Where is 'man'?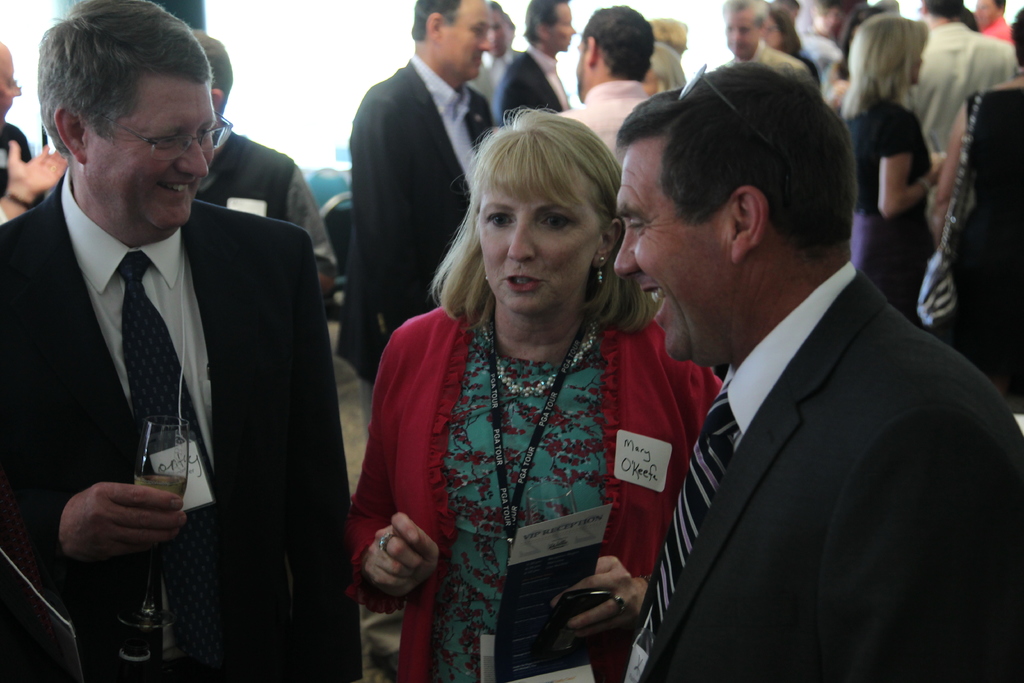
[0, 35, 54, 201].
